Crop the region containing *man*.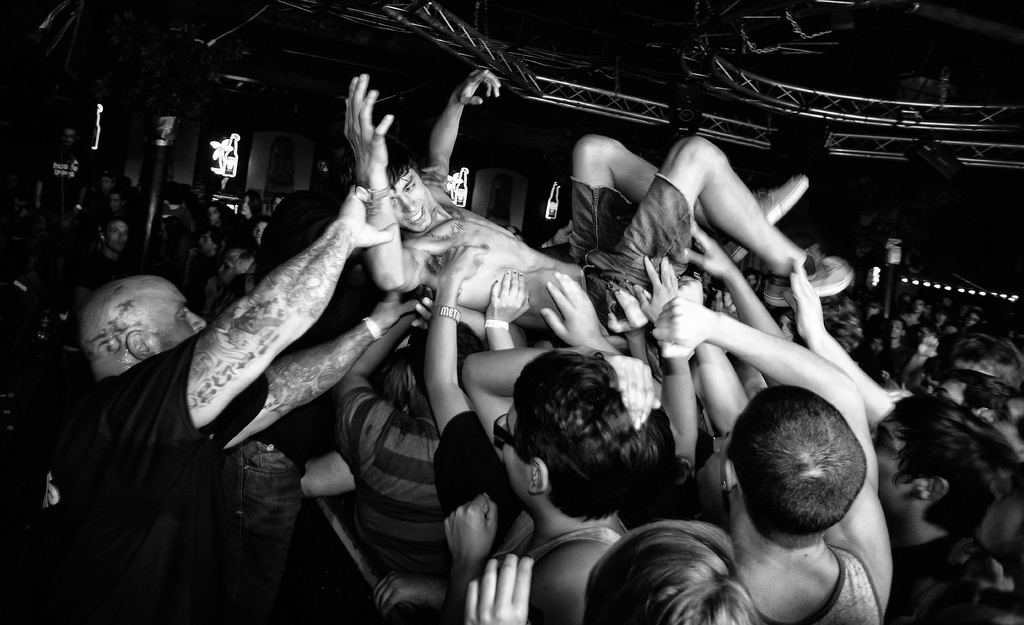
Crop region: 445 342 666 624.
